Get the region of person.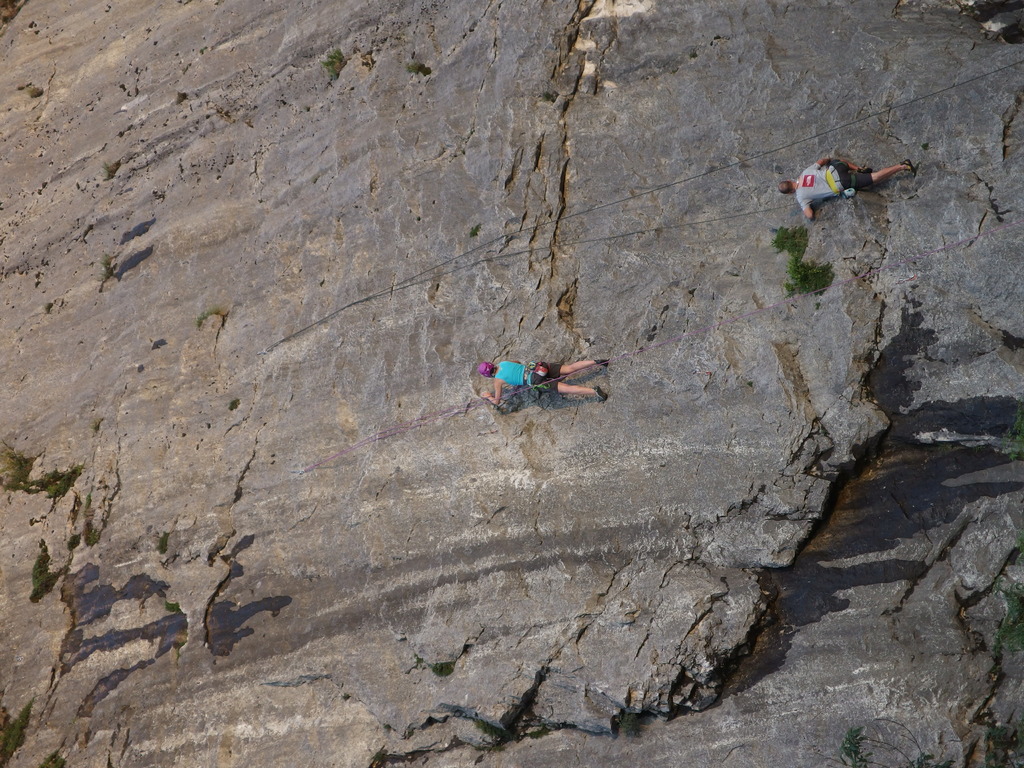
[476,356,611,420].
